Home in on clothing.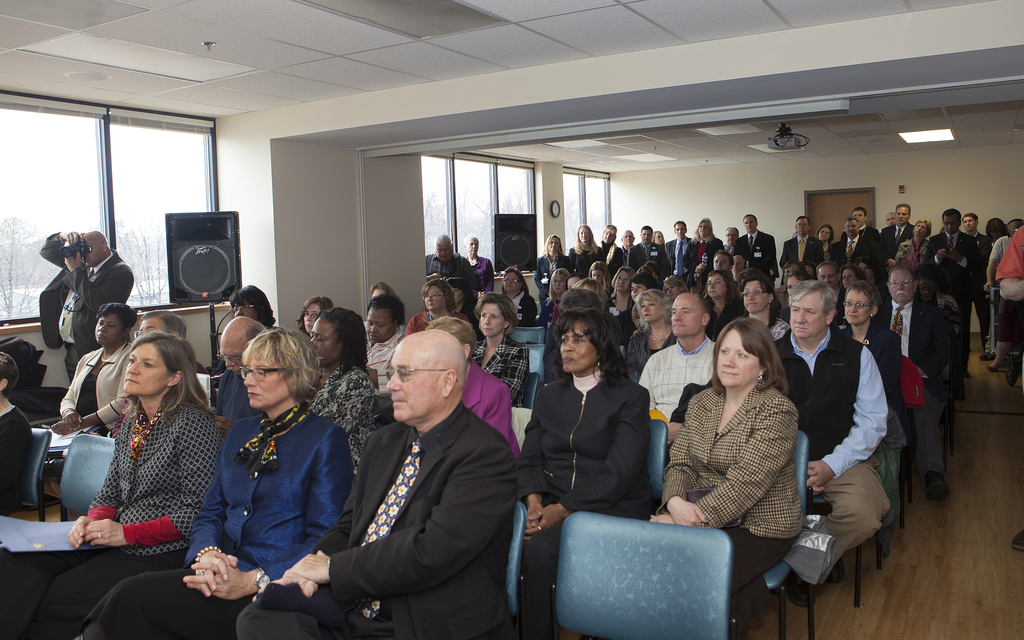
Homed in at 218/369/244/426.
